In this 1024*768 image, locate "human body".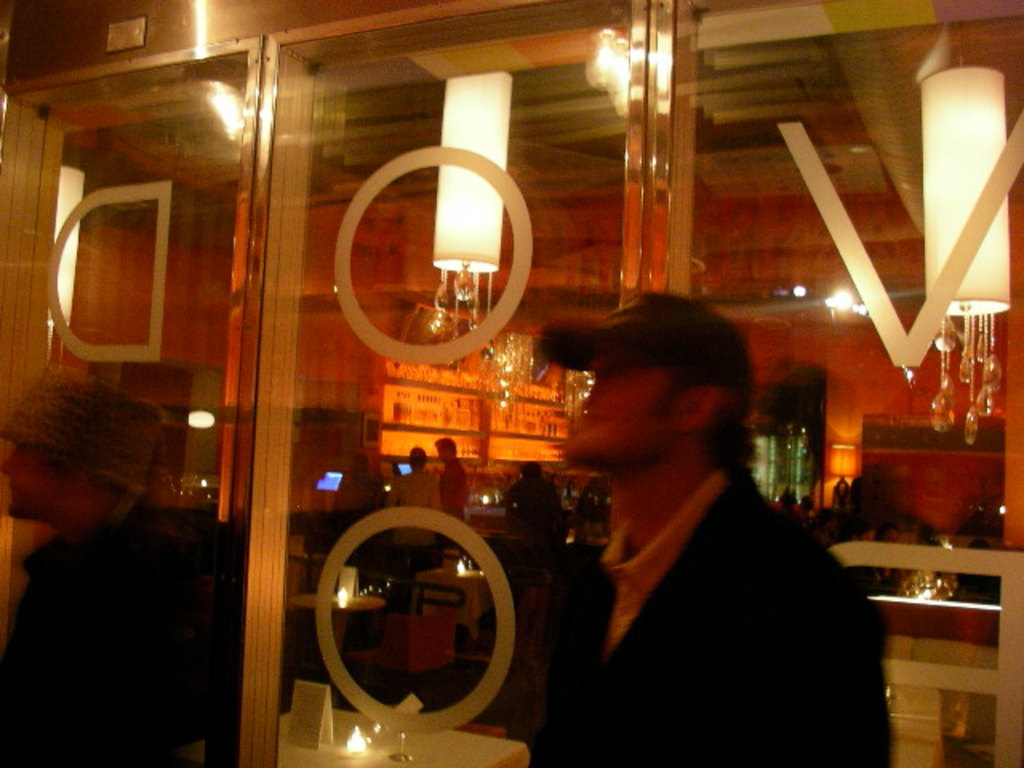
Bounding box: rect(538, 302, 856, 767).
